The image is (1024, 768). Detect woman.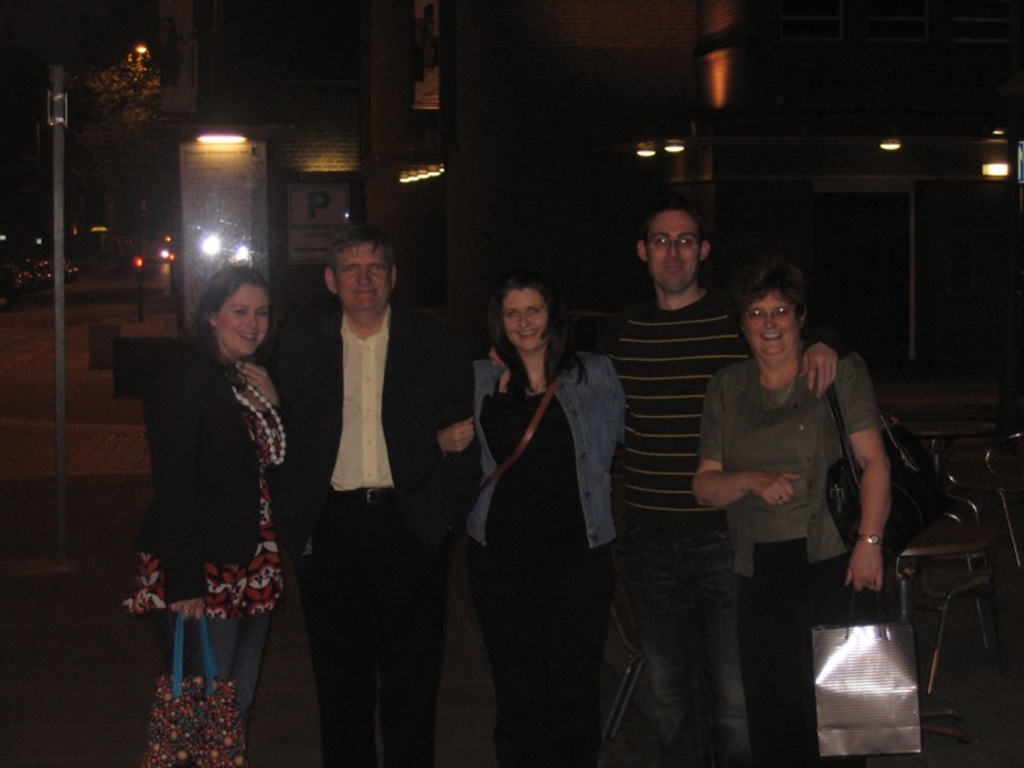
Detection: 684:264:900:767.
